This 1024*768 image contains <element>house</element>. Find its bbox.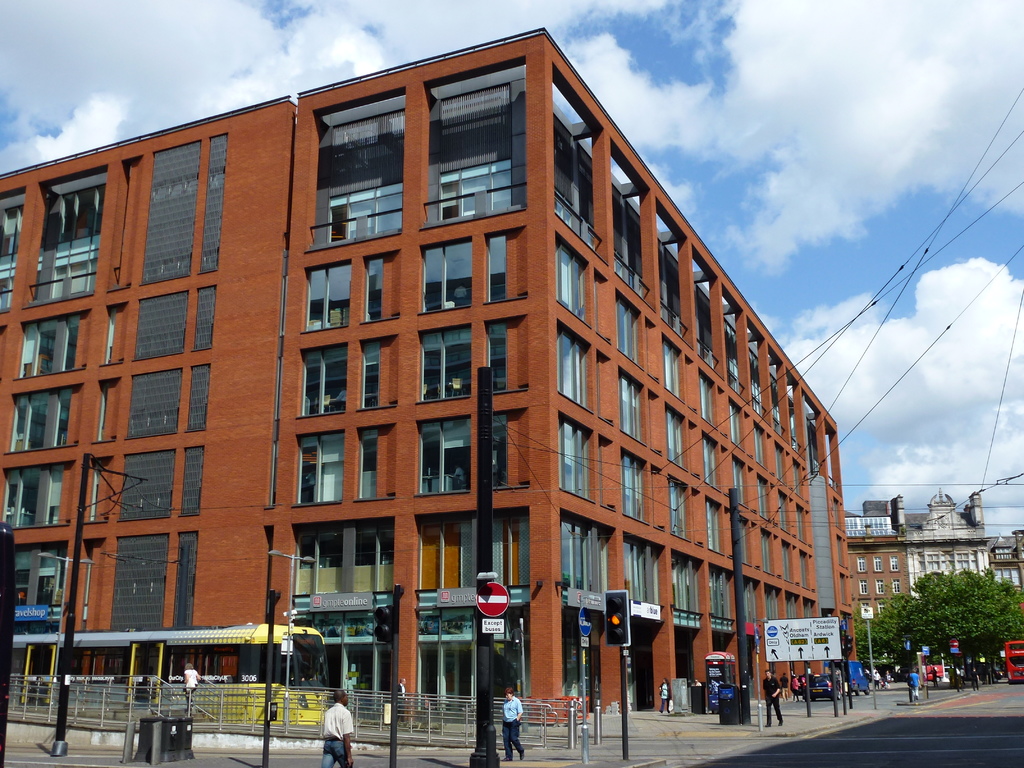
Rect(846, 536, 912, 680).
